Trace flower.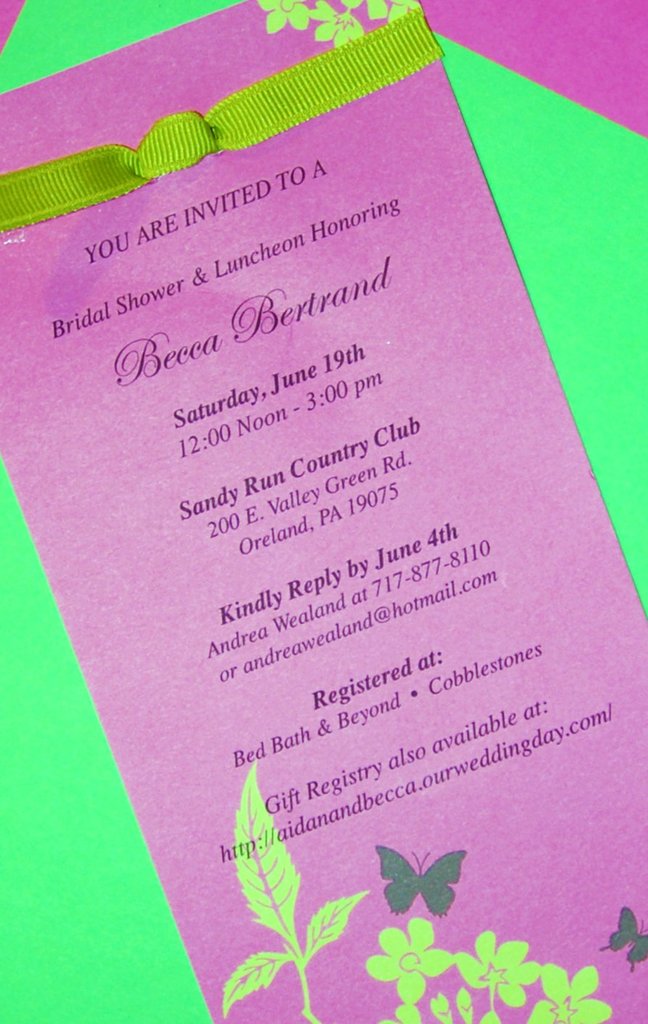
Traced to crop(432, 988, 502, 1023).
